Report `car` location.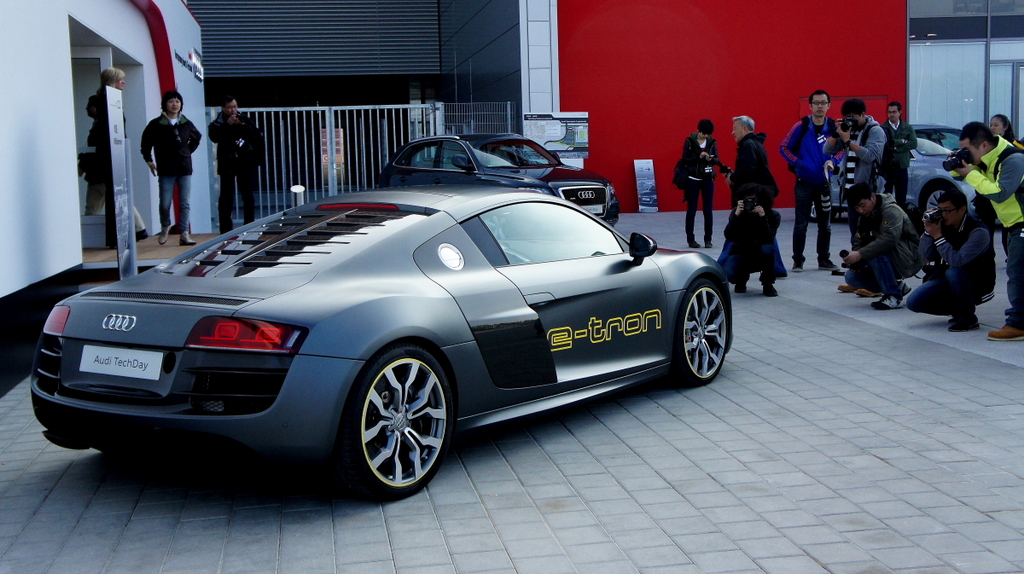
Report: {"x1": 812, "y1": 129, "x2": 976, "y2": 221}.
